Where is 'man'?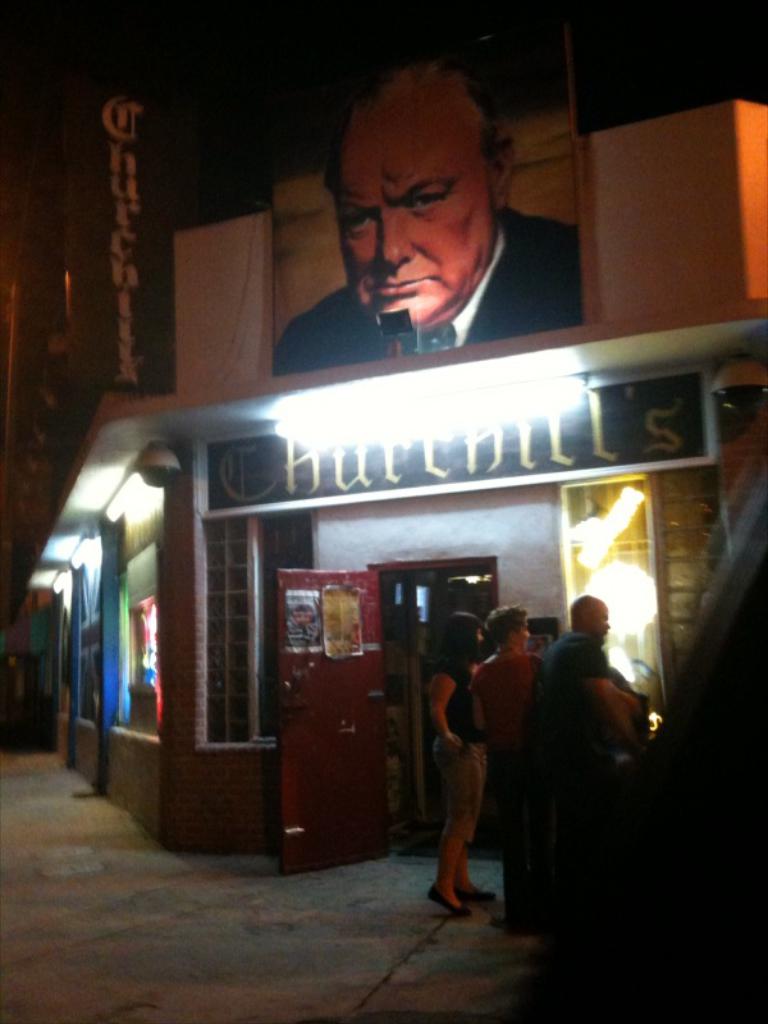
region(468, 609, 550, 934).
